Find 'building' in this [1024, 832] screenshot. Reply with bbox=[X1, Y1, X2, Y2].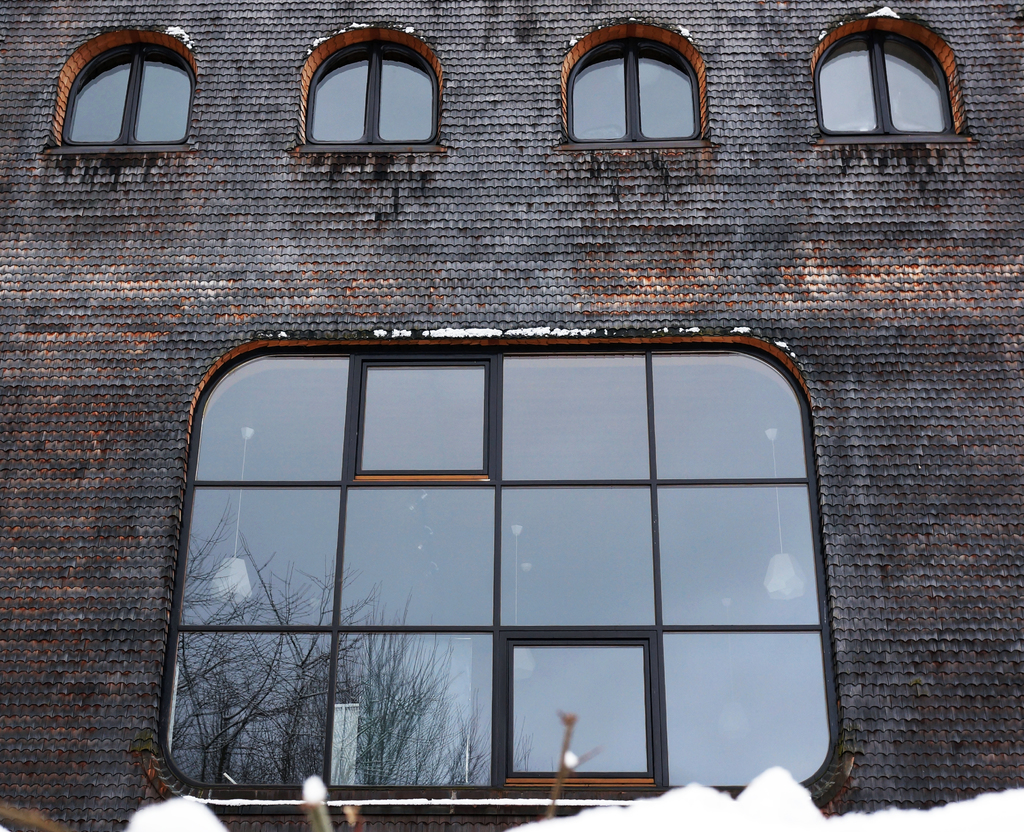
bbox=[0, 0, 1023, 831].
